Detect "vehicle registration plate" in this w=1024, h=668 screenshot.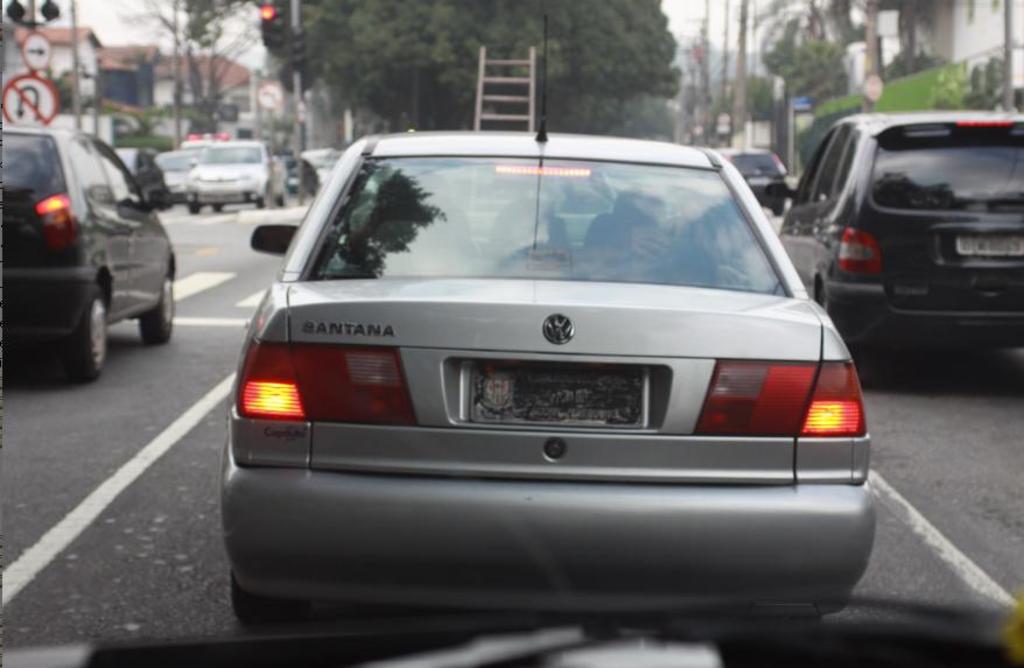
Detection: 467:365:646:422.
